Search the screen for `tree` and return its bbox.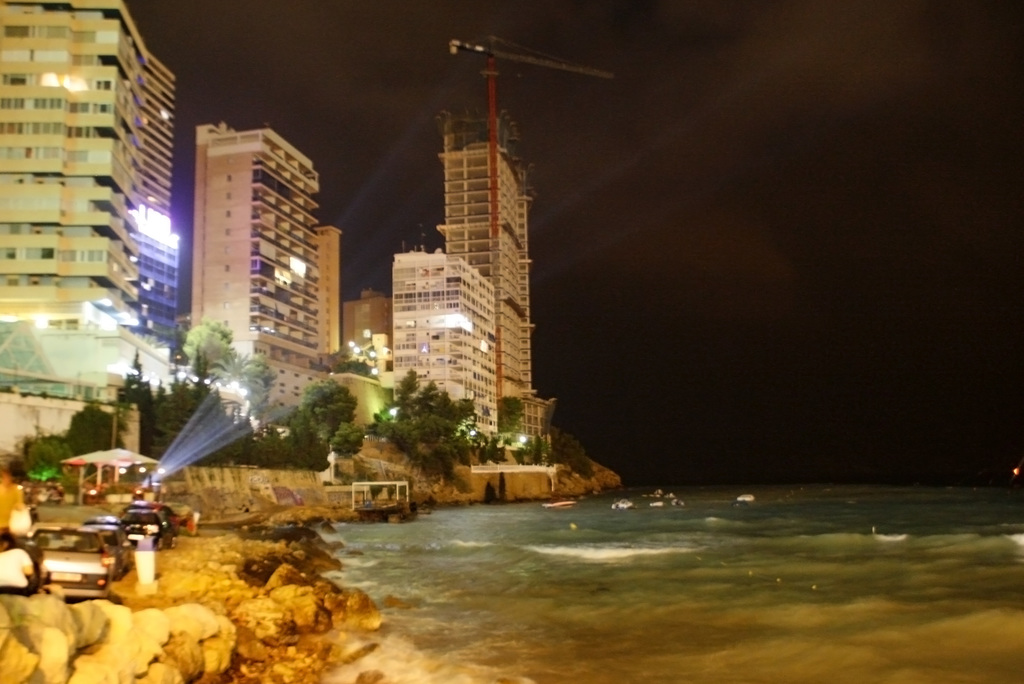
Found: 372:371:473:478.
